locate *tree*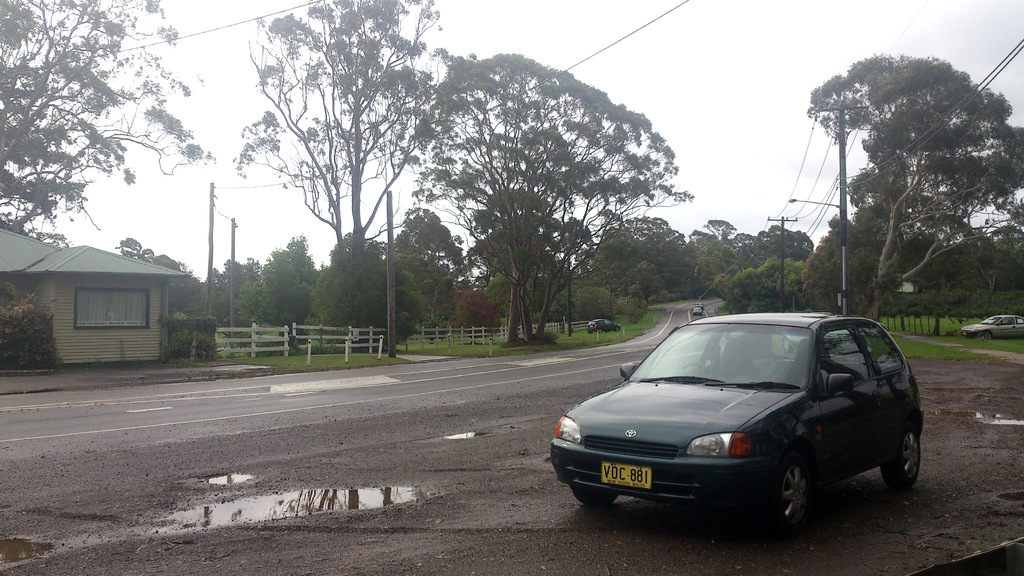
BBox(230, 0, 450, 264)
